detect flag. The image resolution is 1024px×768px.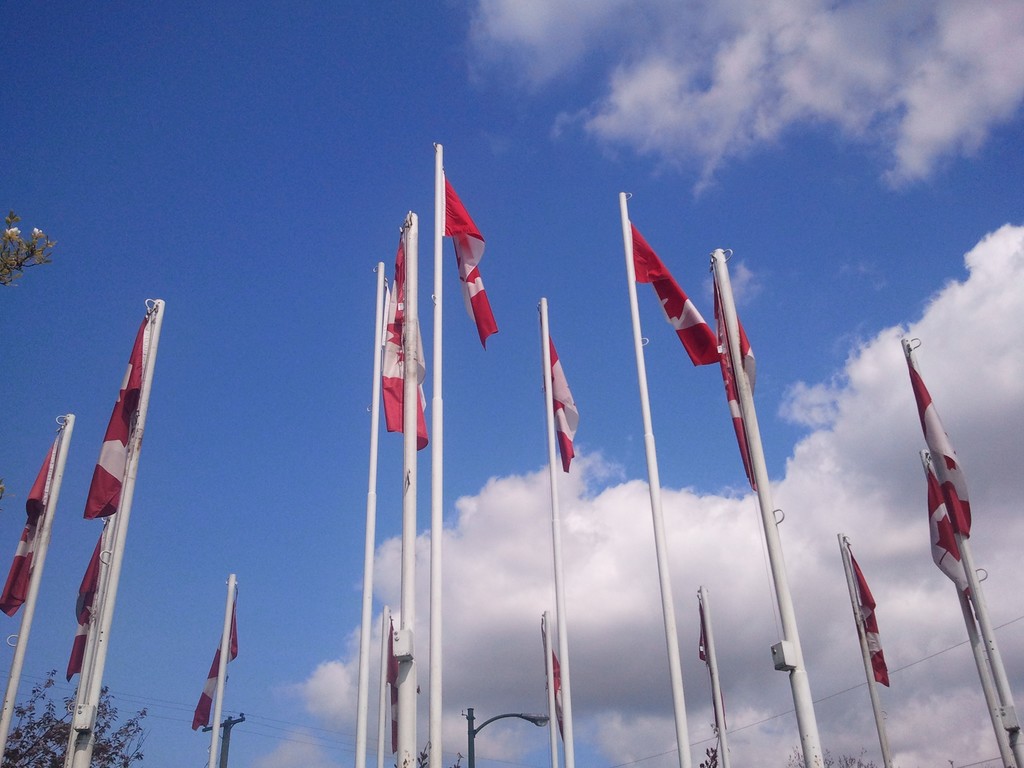
<box>0,433,61,614</box>.
